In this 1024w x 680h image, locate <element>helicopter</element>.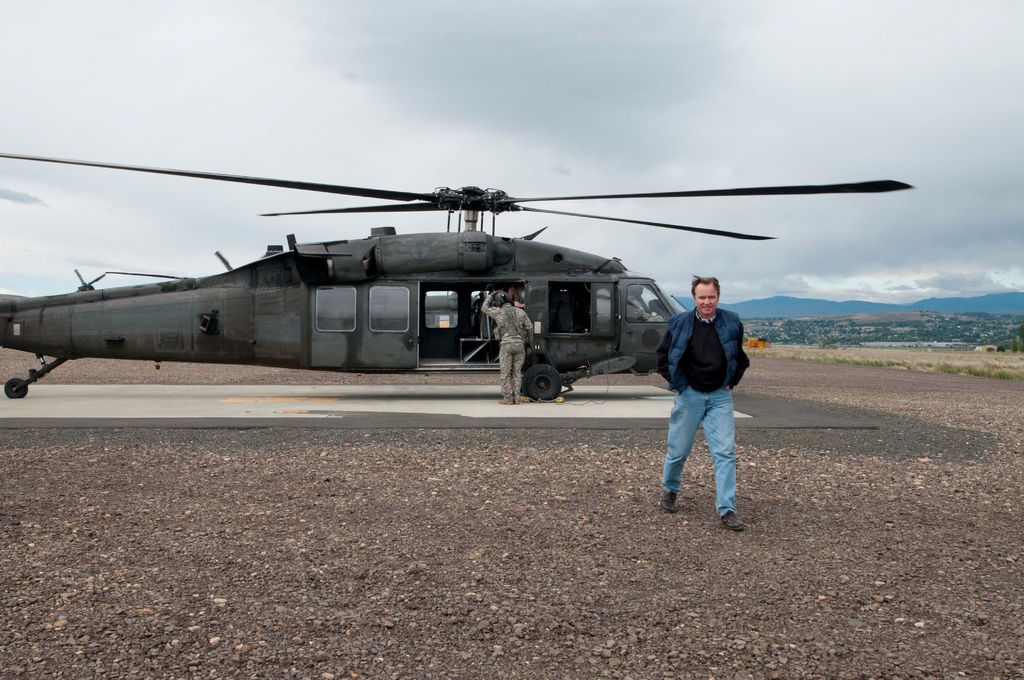
Bounding box: {"left": 0, "top": 152, "right": 911, "bottom": 421}.
